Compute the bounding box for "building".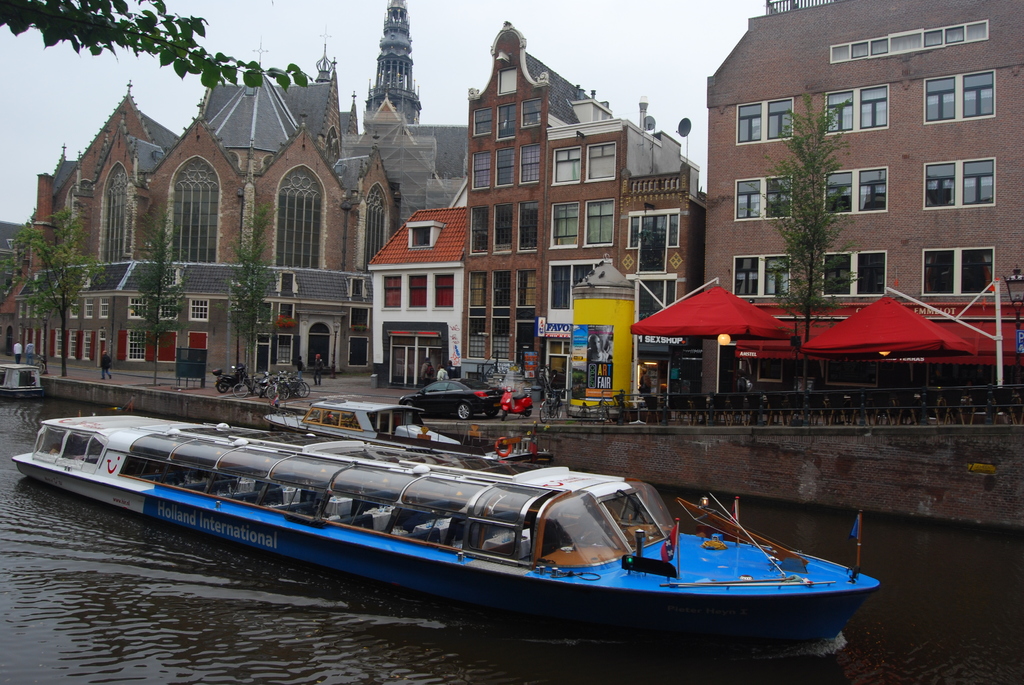
[707, 0, 1023, 423].
